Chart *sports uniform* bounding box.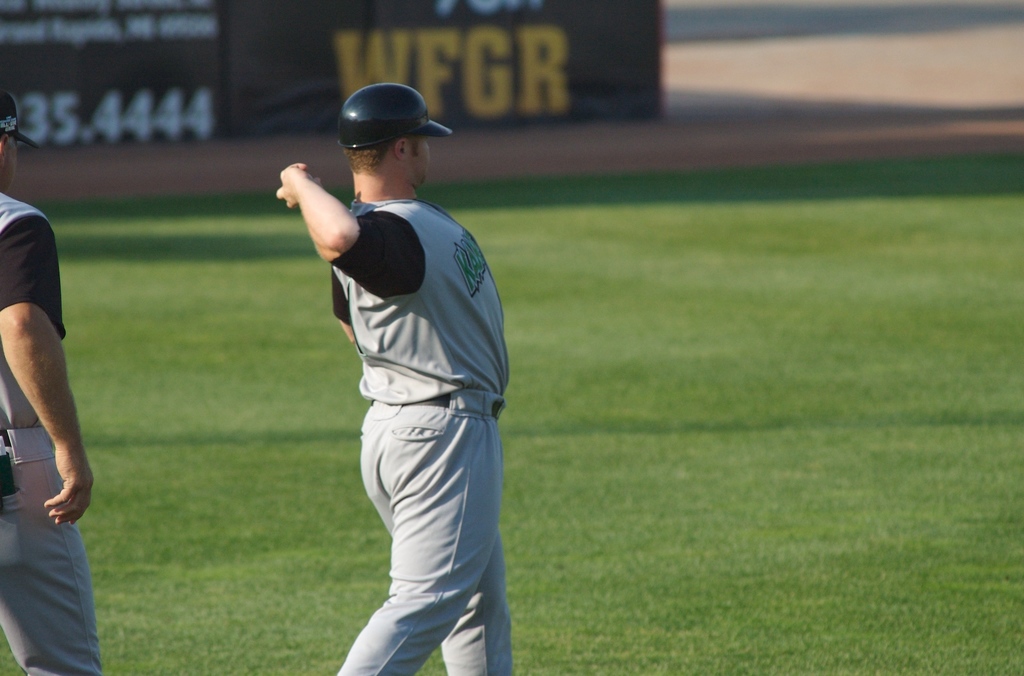
Charted: {"left": 323, "top": 192, "right": 519, "bottom": 675}.
